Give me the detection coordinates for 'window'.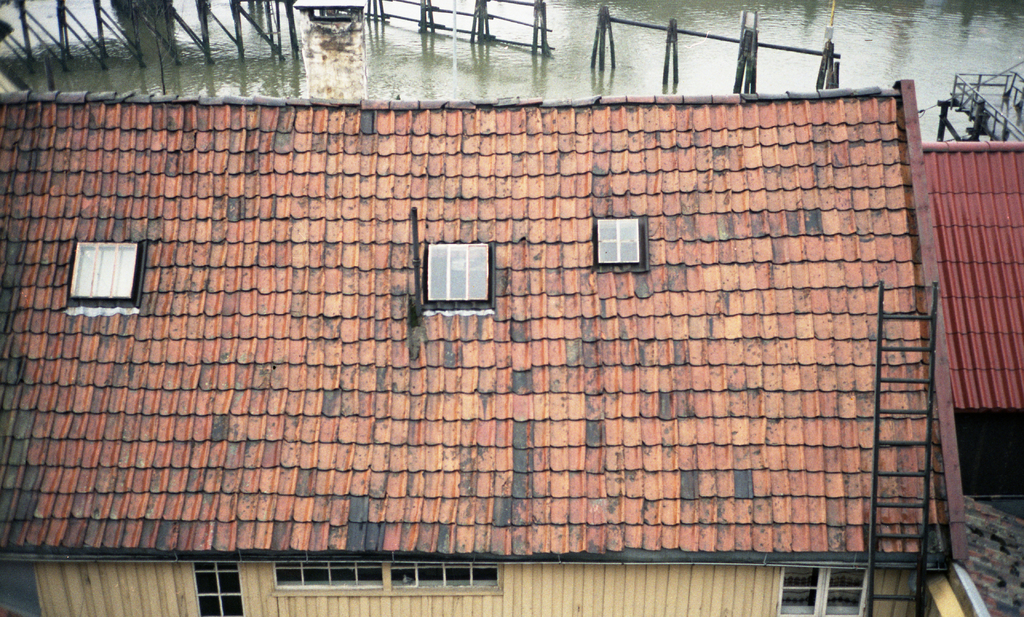
detection(427, 232, 501, 314).
